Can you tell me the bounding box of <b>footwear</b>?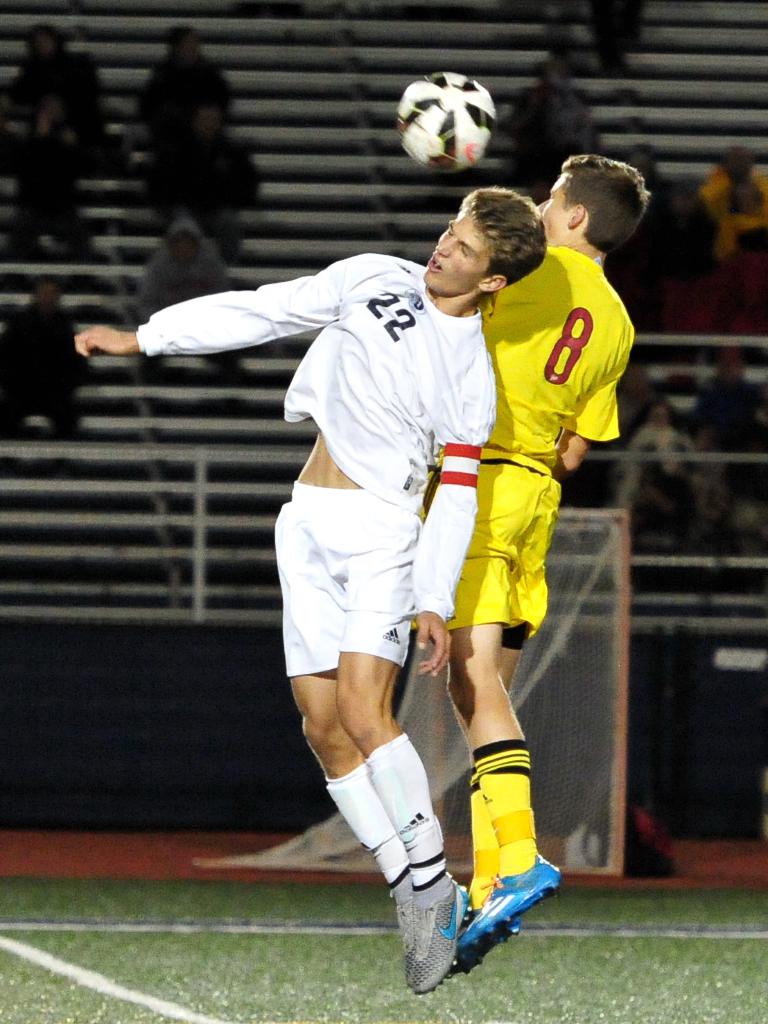
crop(442, 906, 521, 968).
